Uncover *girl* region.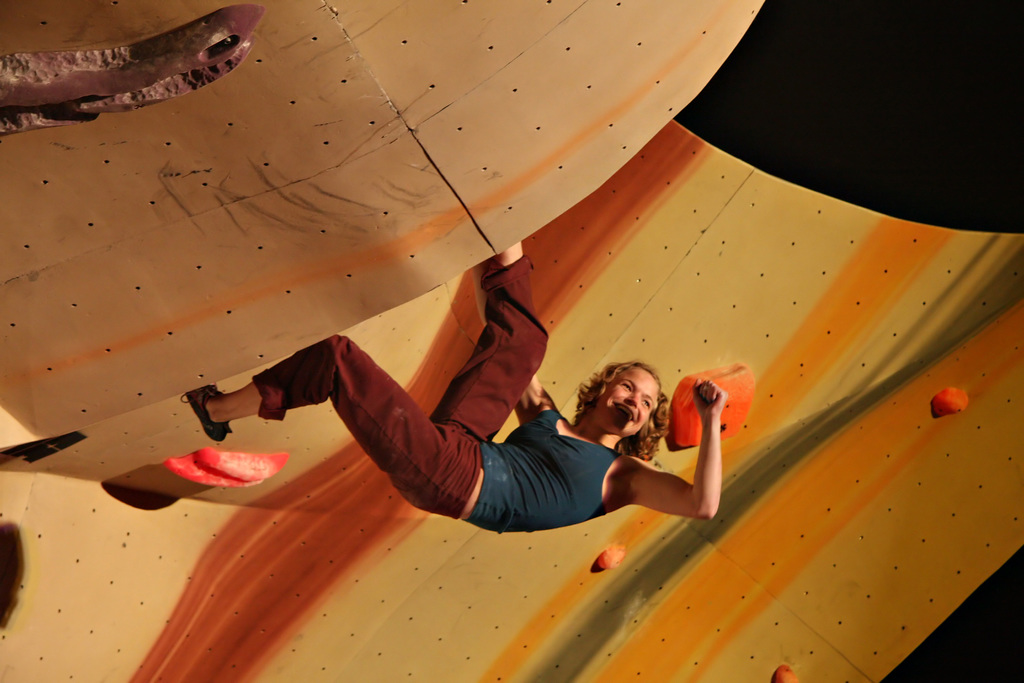
Uncovered: [x1=182, y1=240, x2=731, y2=535].
